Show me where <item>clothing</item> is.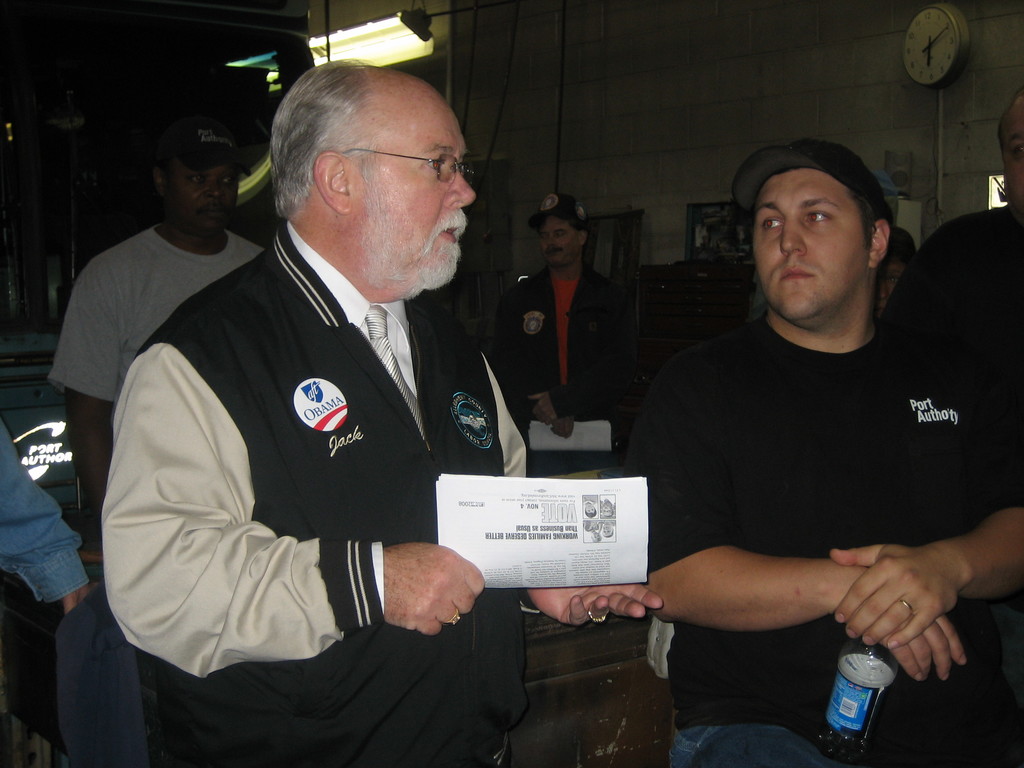
<item>clothing</item> is at [left=97, top=221, right=538, bottom=767].
